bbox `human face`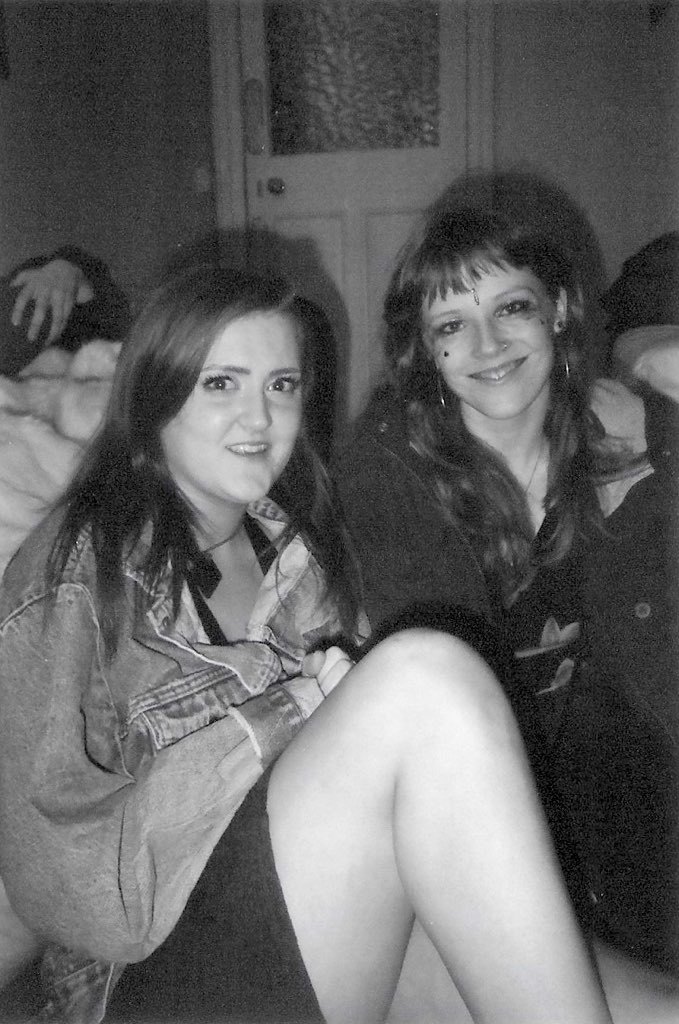
{"left": 160, "top": 308, "right": 309, "bottom": 505}
